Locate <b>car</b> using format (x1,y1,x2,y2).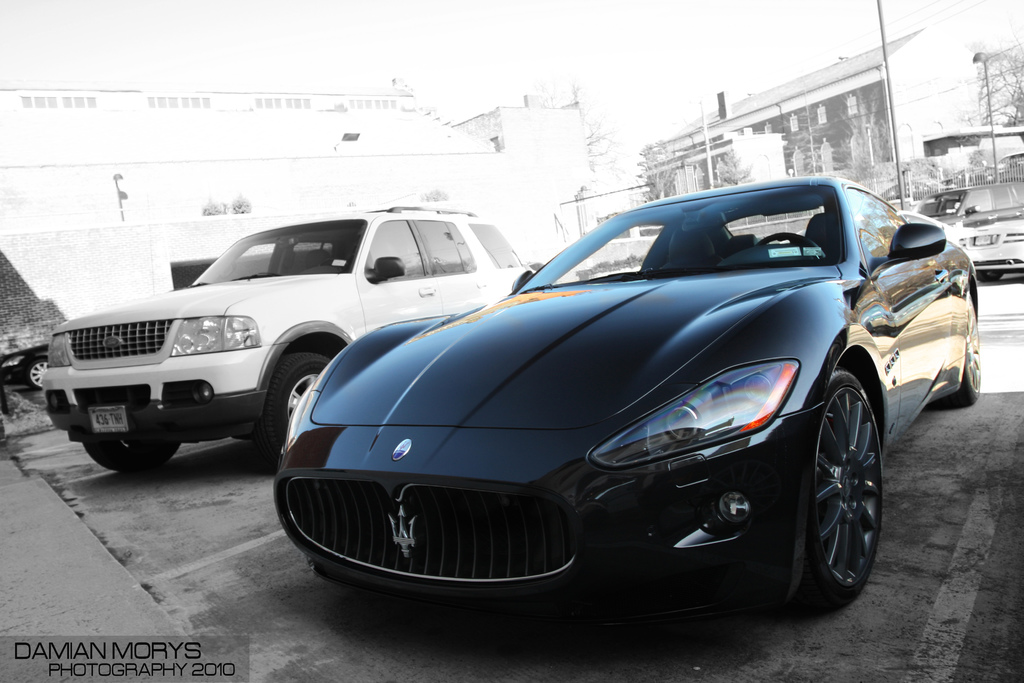
(277,177,962,637).
